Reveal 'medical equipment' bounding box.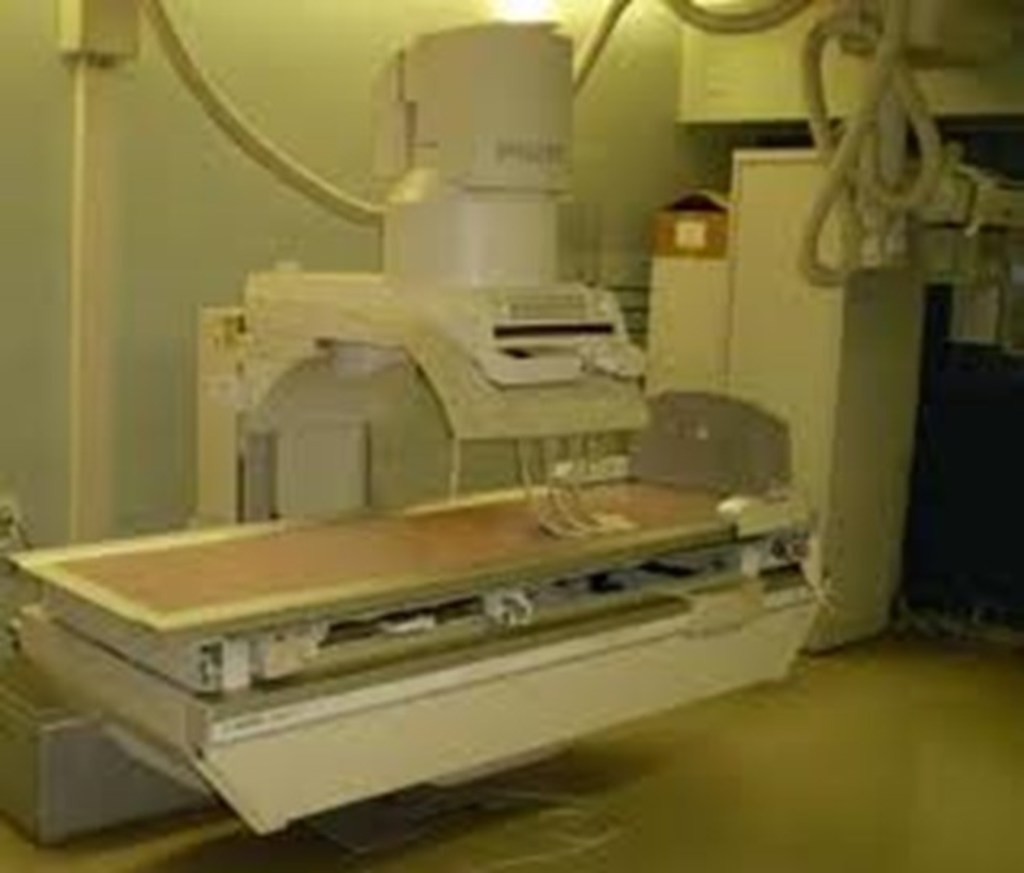
Revealed: rect(0, 0, 1022, 836).
